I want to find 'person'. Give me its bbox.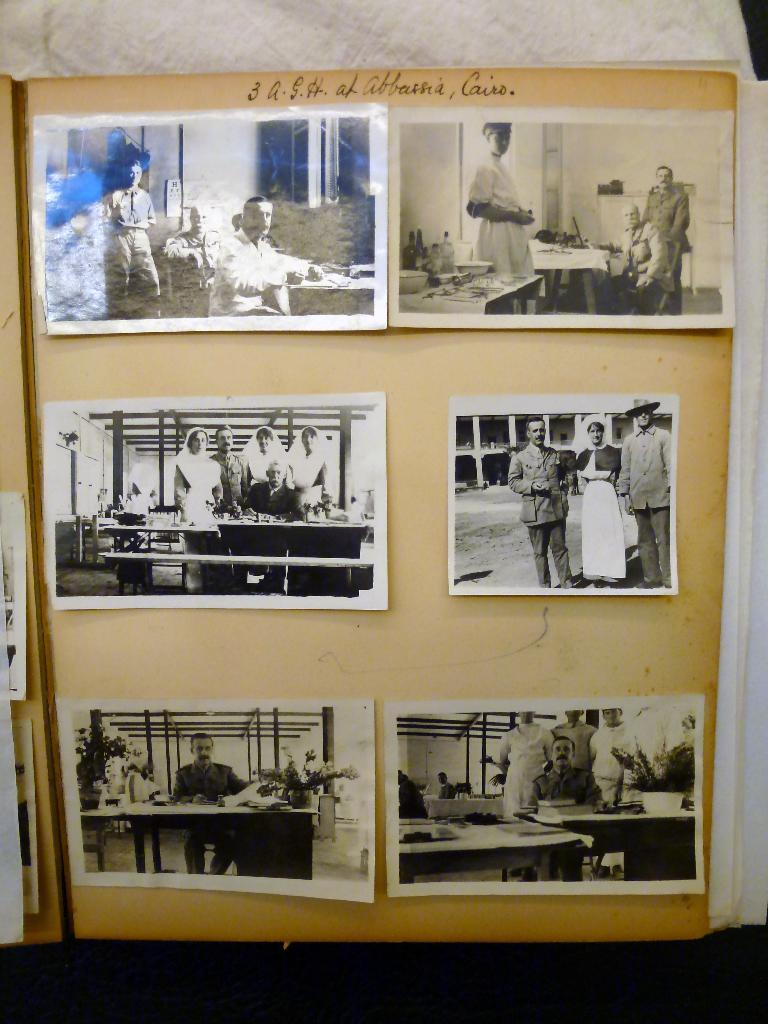
pyautogui.locateOnScreen(483, 122, 547, 300).
